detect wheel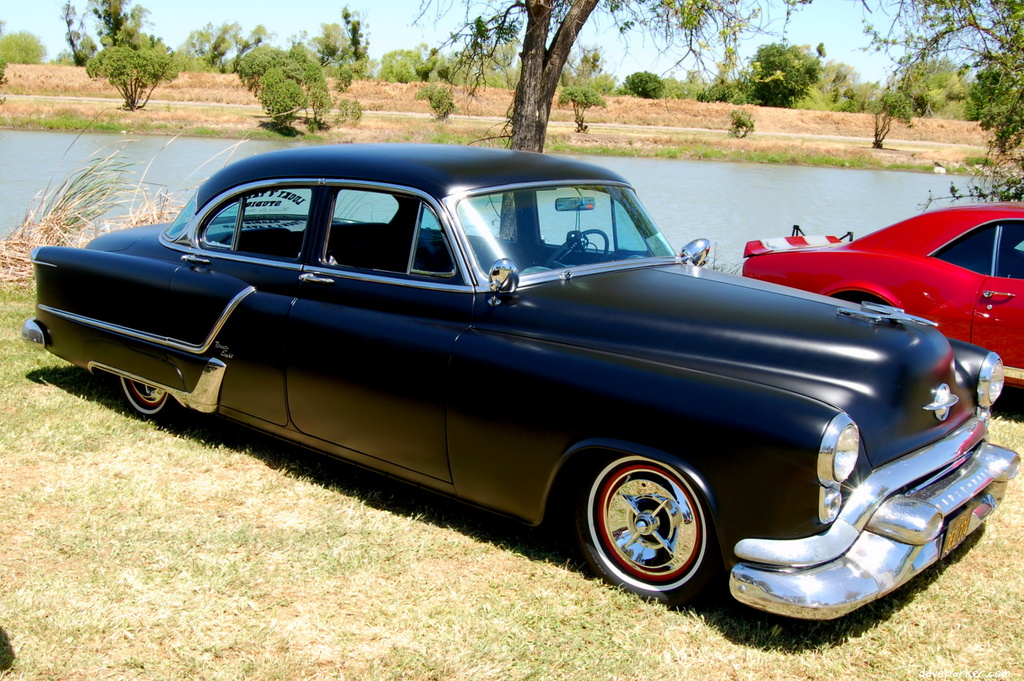
545,229,610,270
